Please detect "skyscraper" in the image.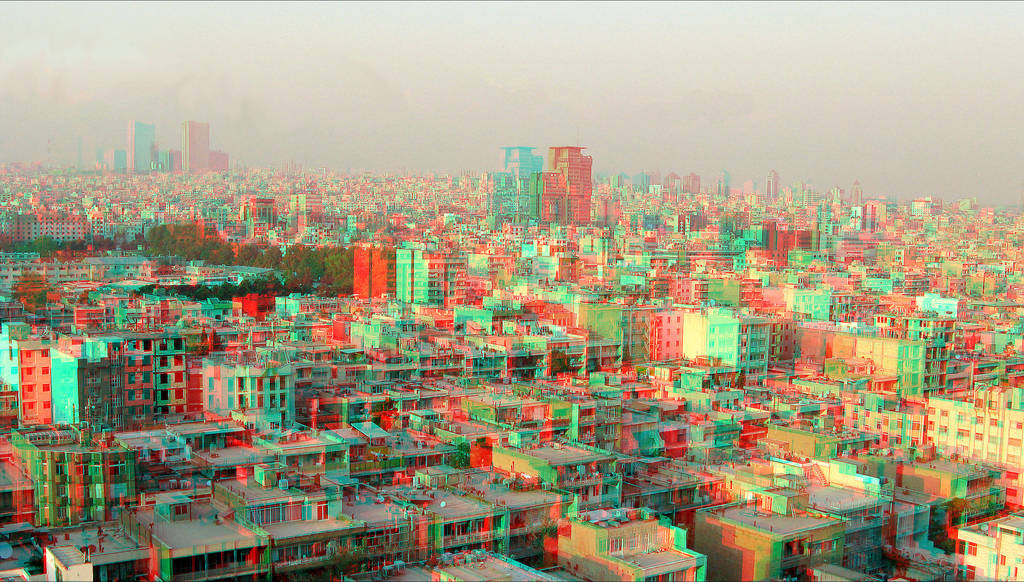
box(127, 118, 156, 169).
